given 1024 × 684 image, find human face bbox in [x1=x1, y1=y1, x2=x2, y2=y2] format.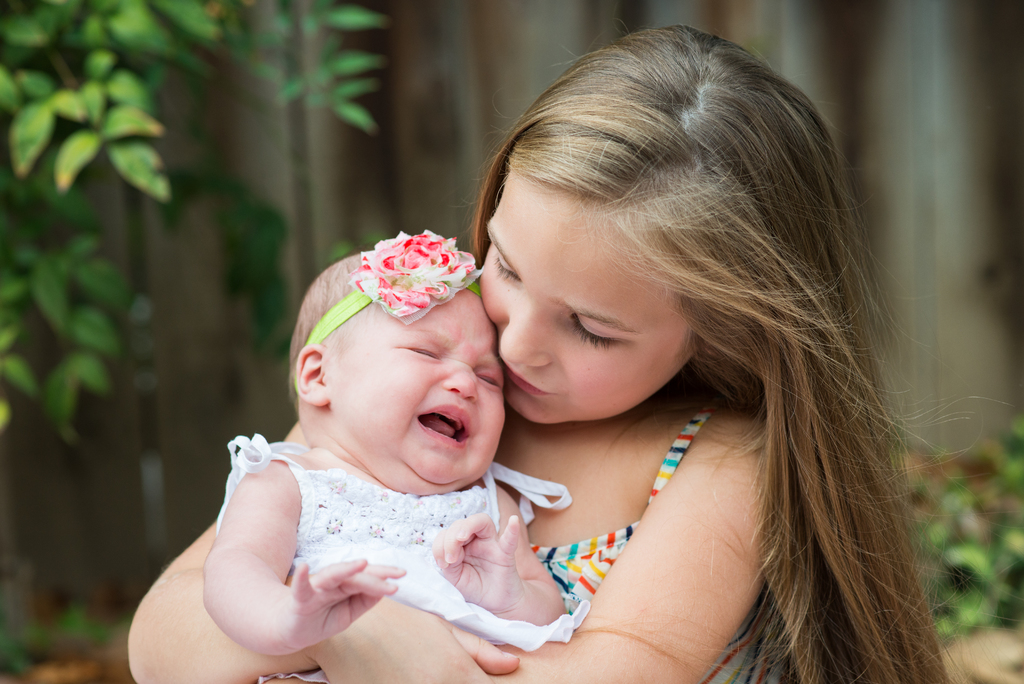
[x1=330, y1=289, x2=505, y2=486].
